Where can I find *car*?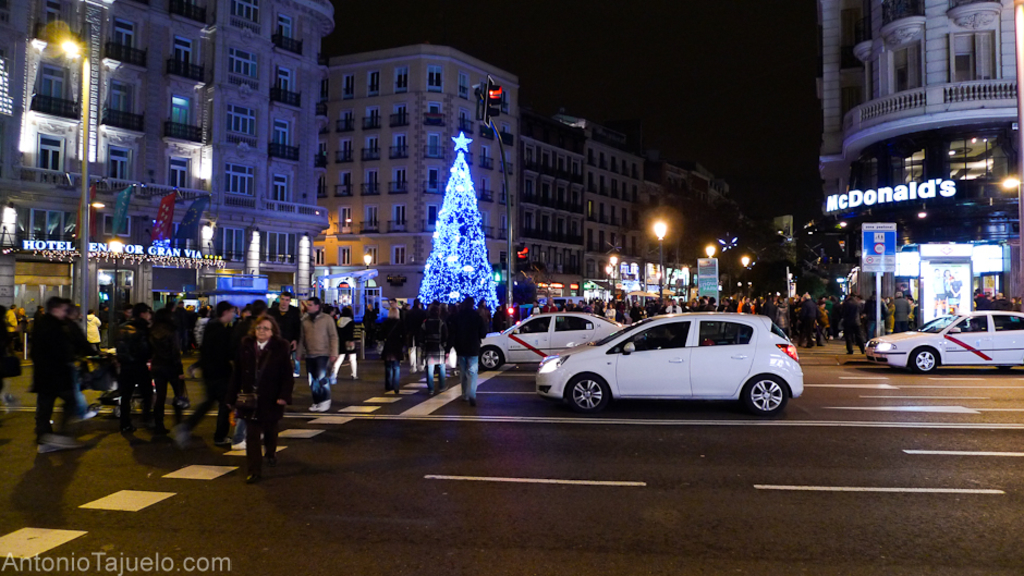
You can find it at bbox=[449, 309, 625, 370].
